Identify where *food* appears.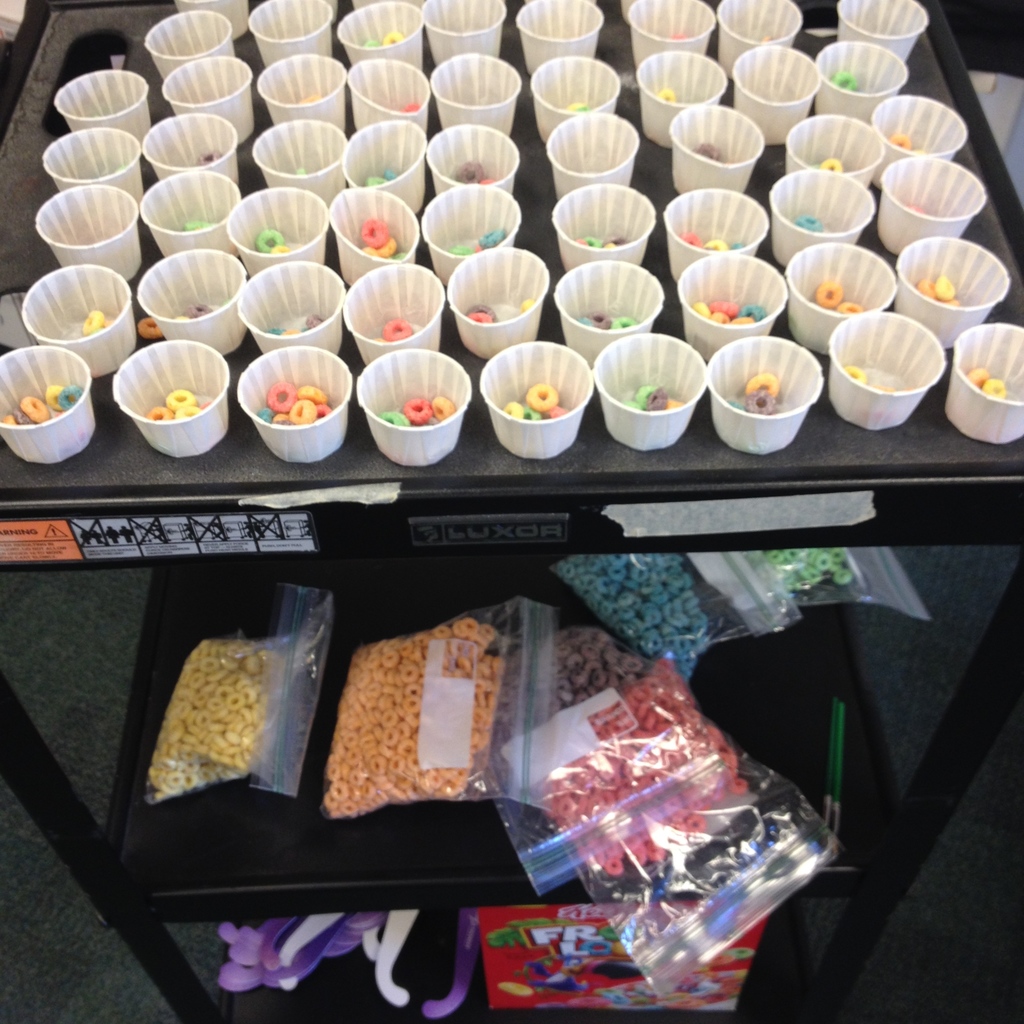
Appears at 176:402:196:423.
